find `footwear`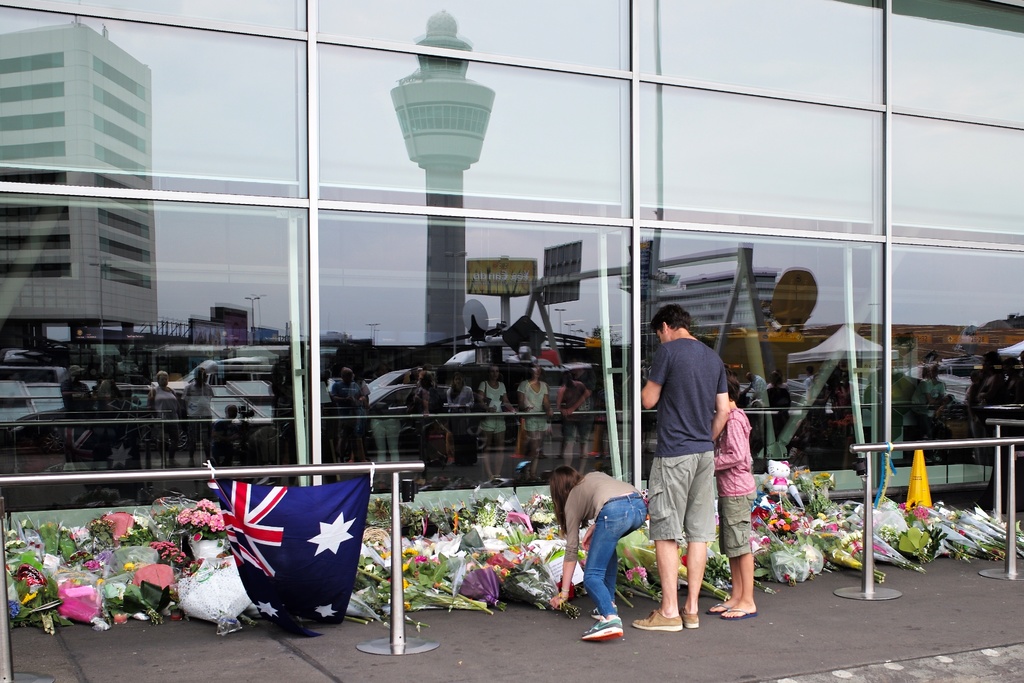
box=[703, 593, 739, 617]
